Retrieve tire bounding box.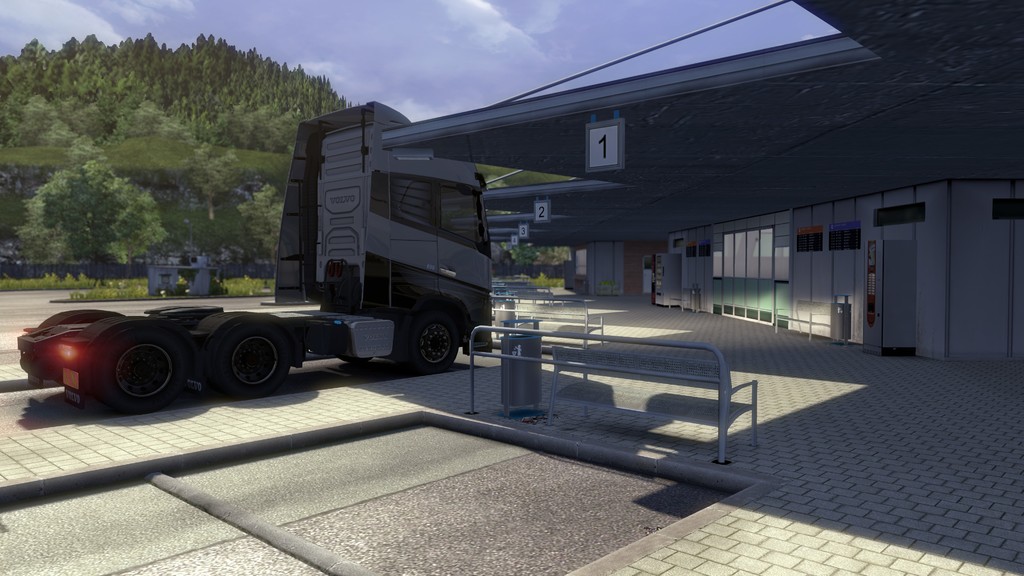
Bounding box: bbox=[99, 321, 185, 412].
